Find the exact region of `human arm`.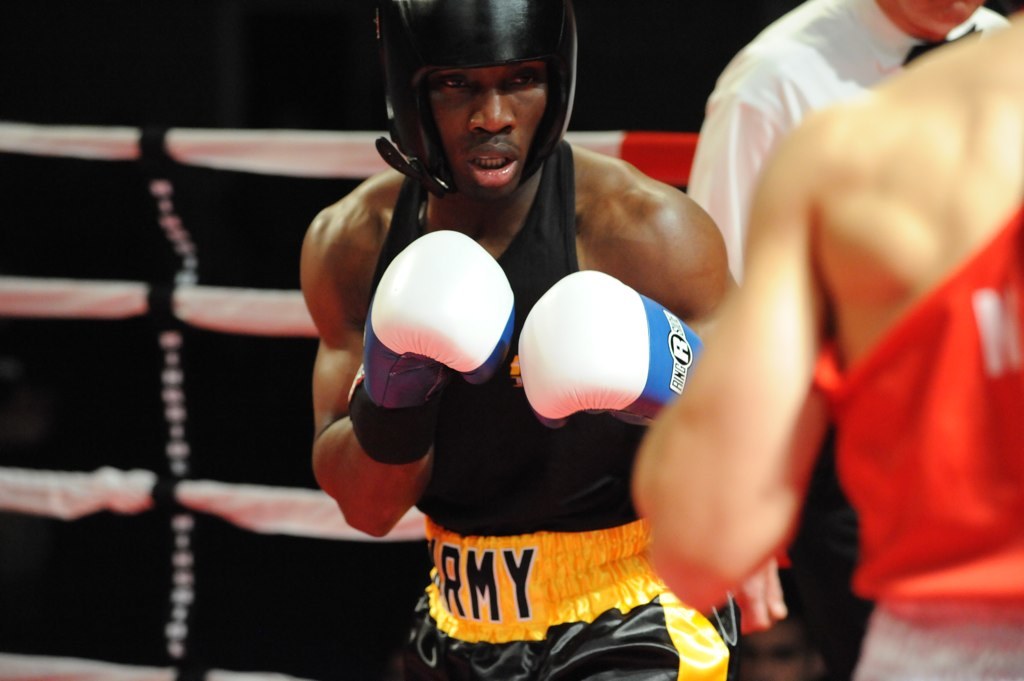
Exact region: bbox=[684, 79, 796, 285].
